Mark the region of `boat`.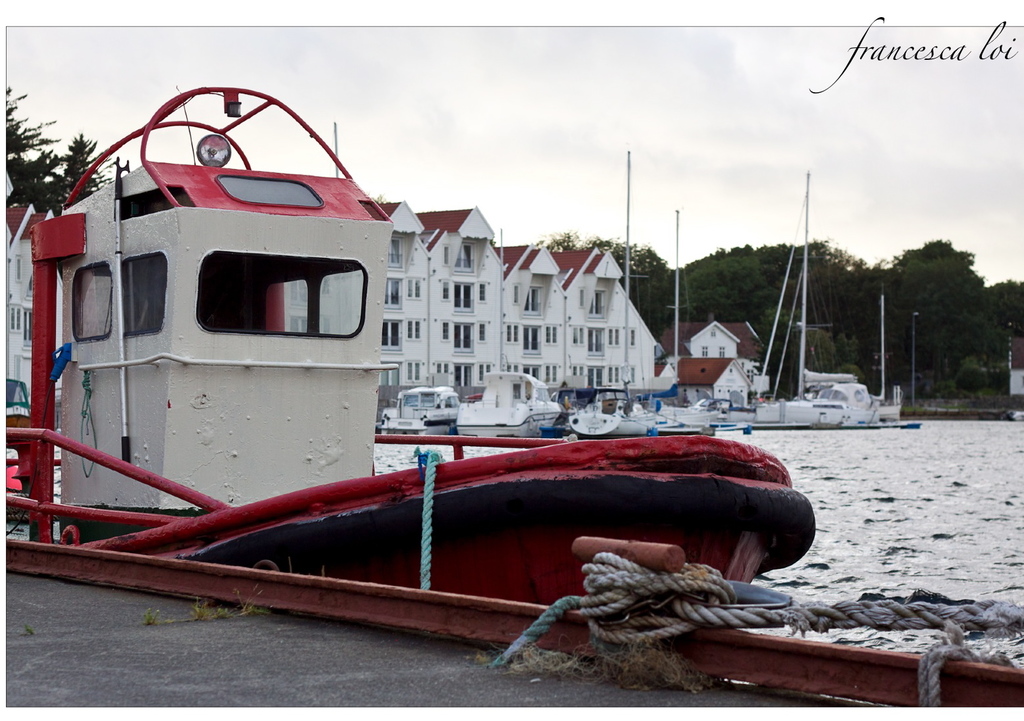
Region: pyautogui.locateOnScreen(374, 384, 471, 445).
